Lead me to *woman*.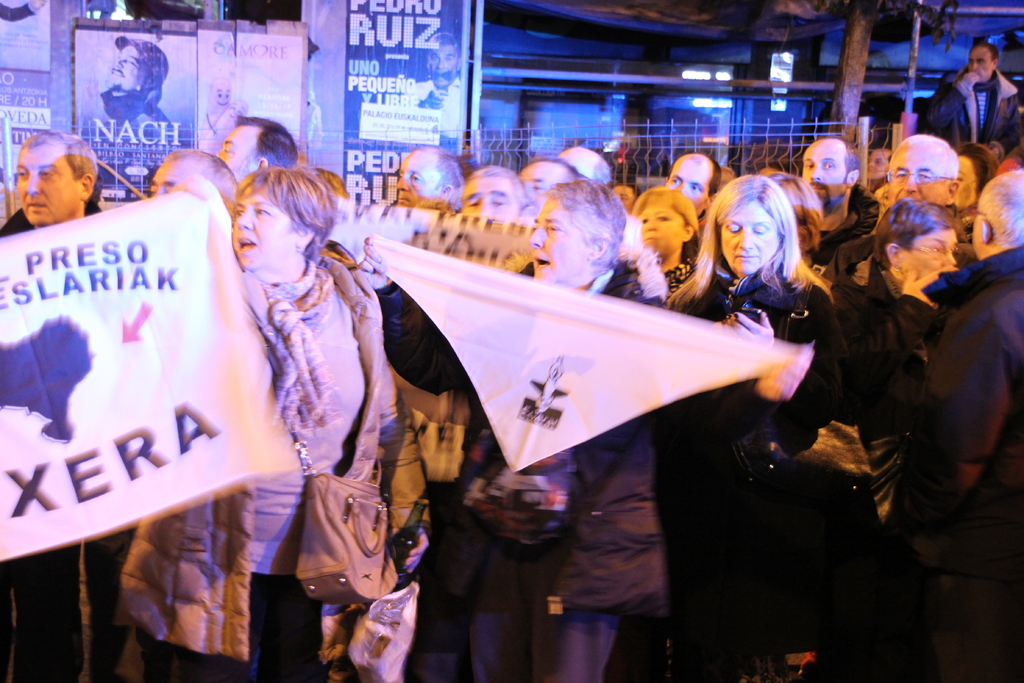
Lead to box(662, 173, 849, 682).
